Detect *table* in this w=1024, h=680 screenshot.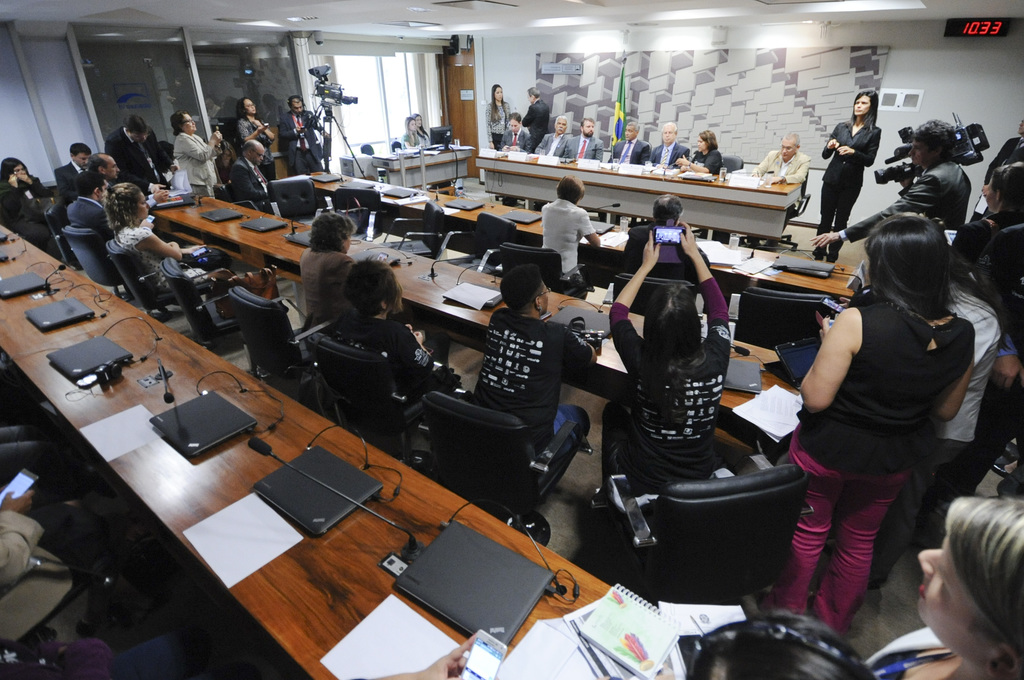
Detection: bbox=[147, 190, 803, 467].
